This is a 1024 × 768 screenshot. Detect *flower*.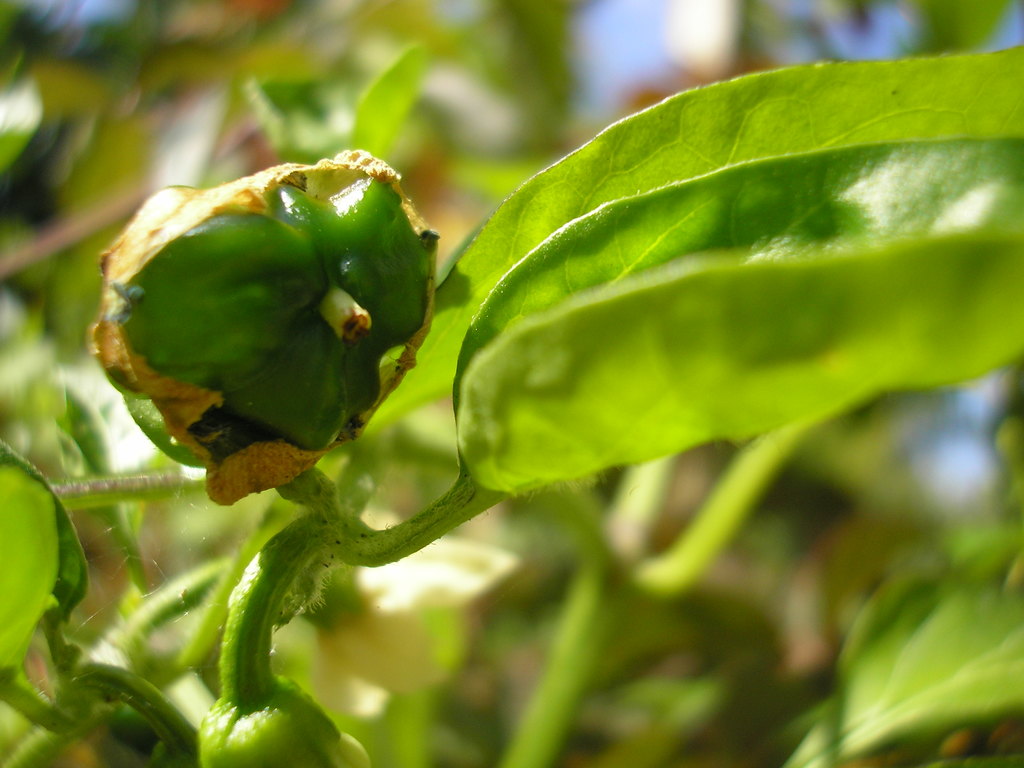
locate(112, 137, 466, 503).
